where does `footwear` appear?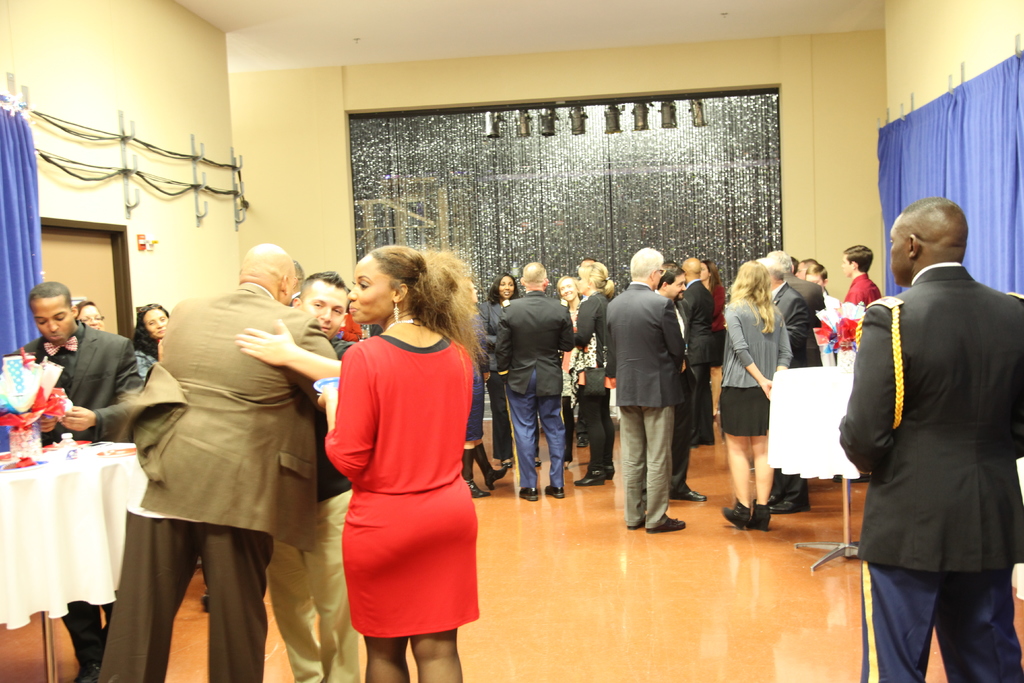
Appears at BBox(647, 515, 684, 534).
